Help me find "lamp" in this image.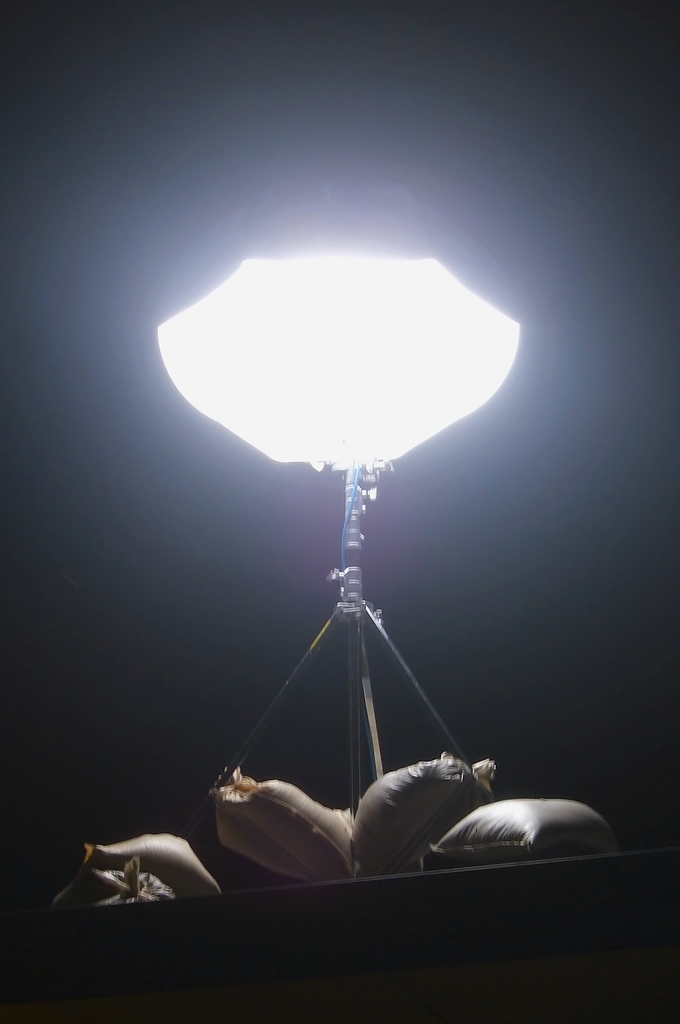
Found it: (149, 204, 525, 893).
